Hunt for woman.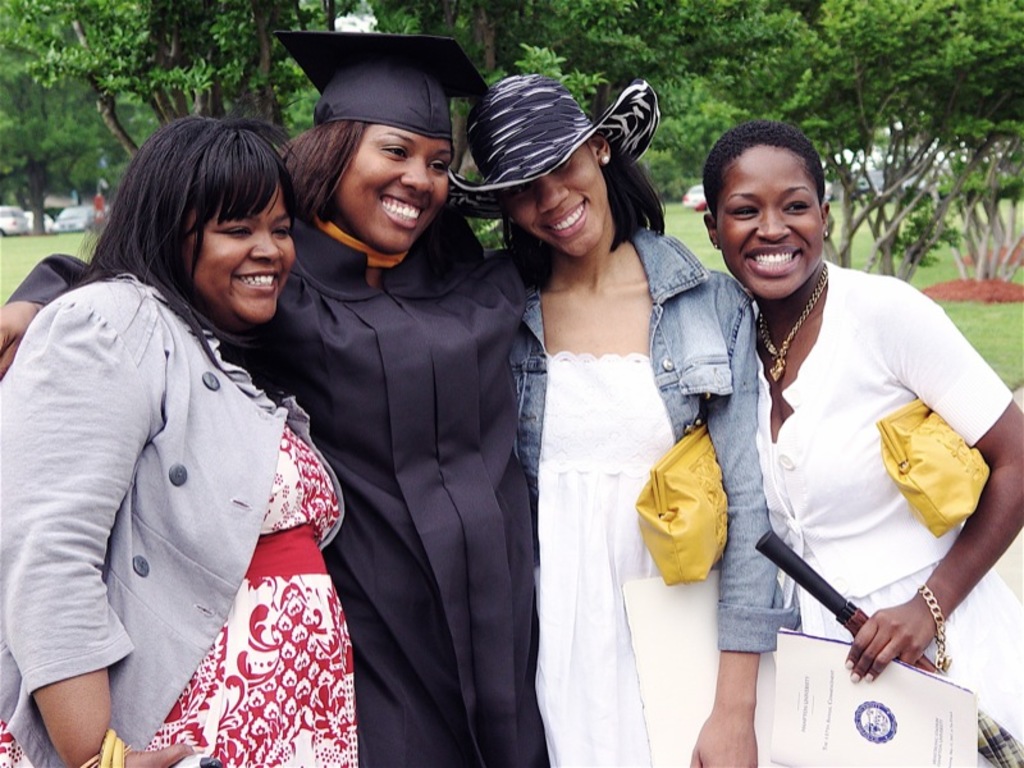
Hunted down at crop(0, 132, 370, 767).
